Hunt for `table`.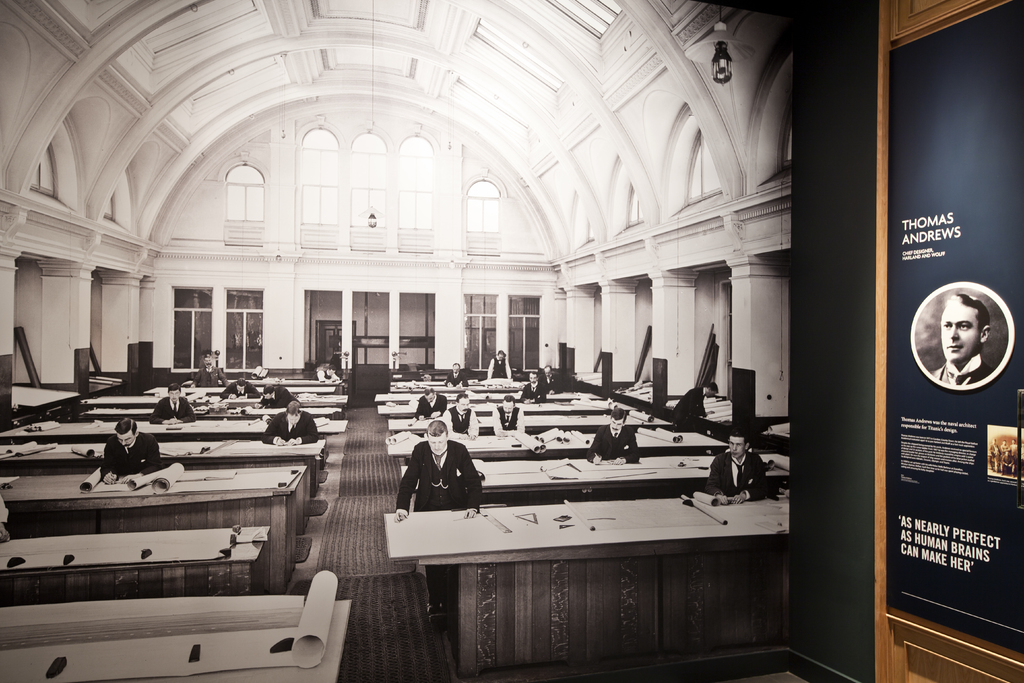
Hunted down at (left=3, top=442, right=333, bottom=512).
